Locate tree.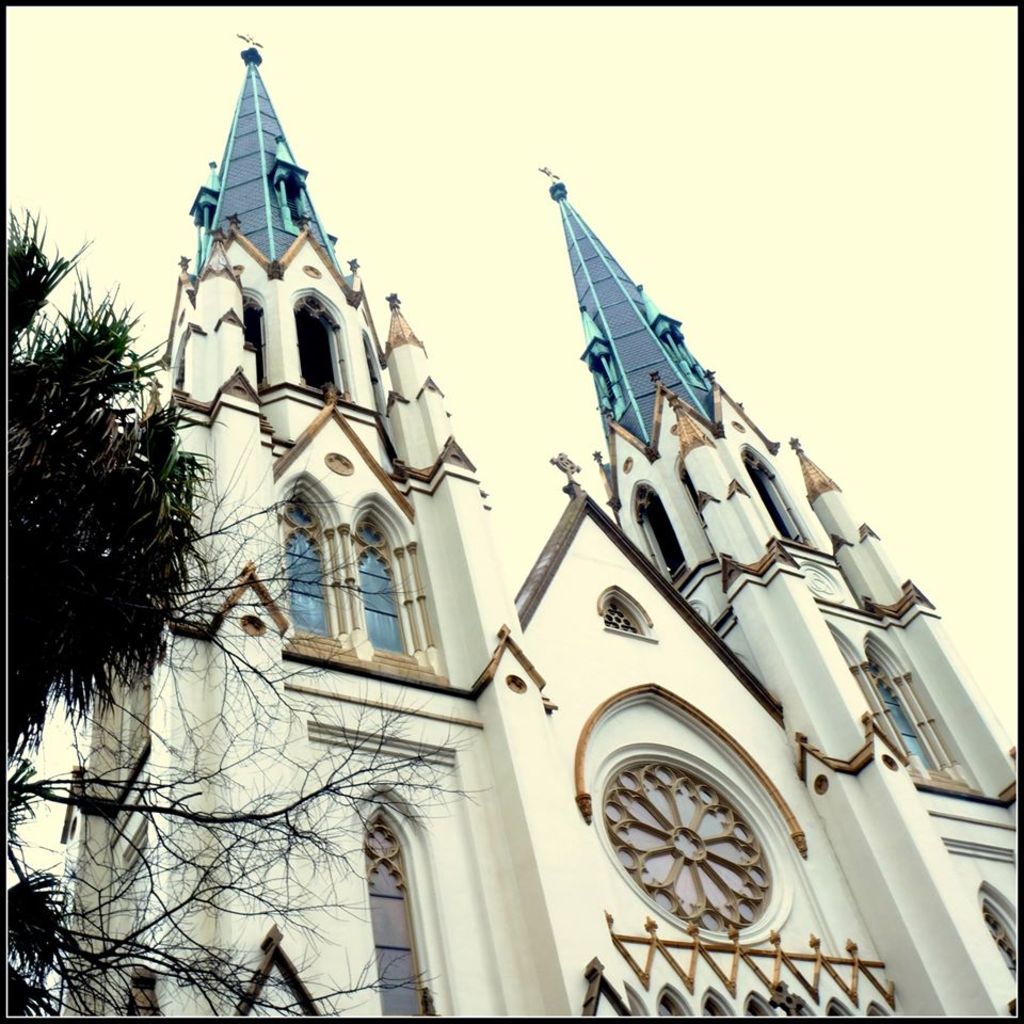
Bounding box: 0 146 256 864.
